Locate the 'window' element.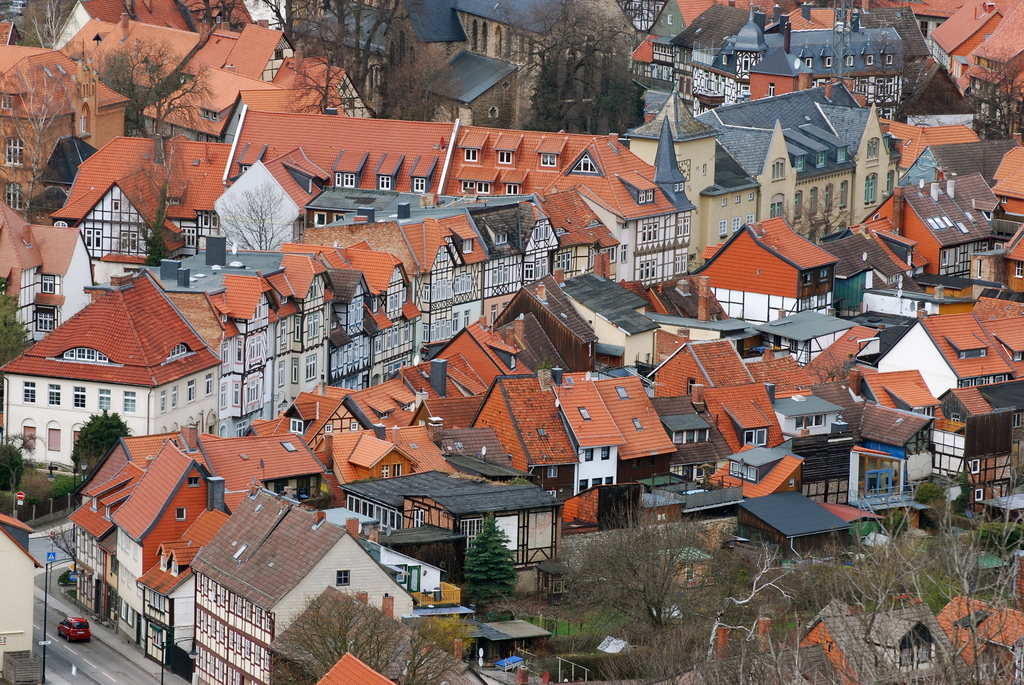
Element bbox: (x1=794, y1=414, x2=824, y2=430).
